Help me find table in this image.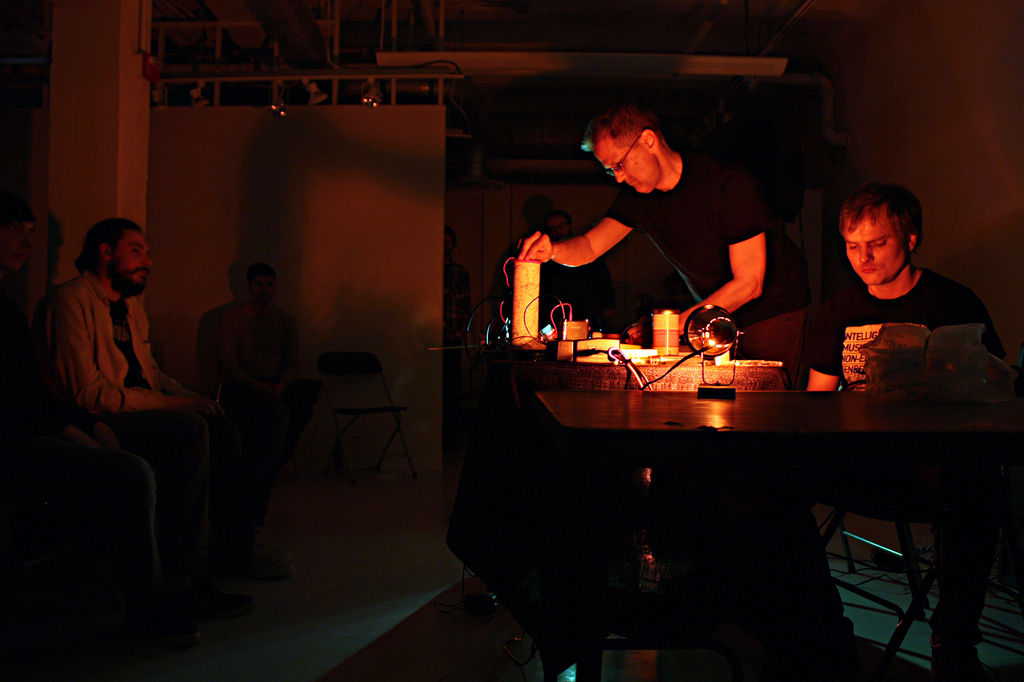
Found it: (left=470, top=331, right=795, bottom=405).
